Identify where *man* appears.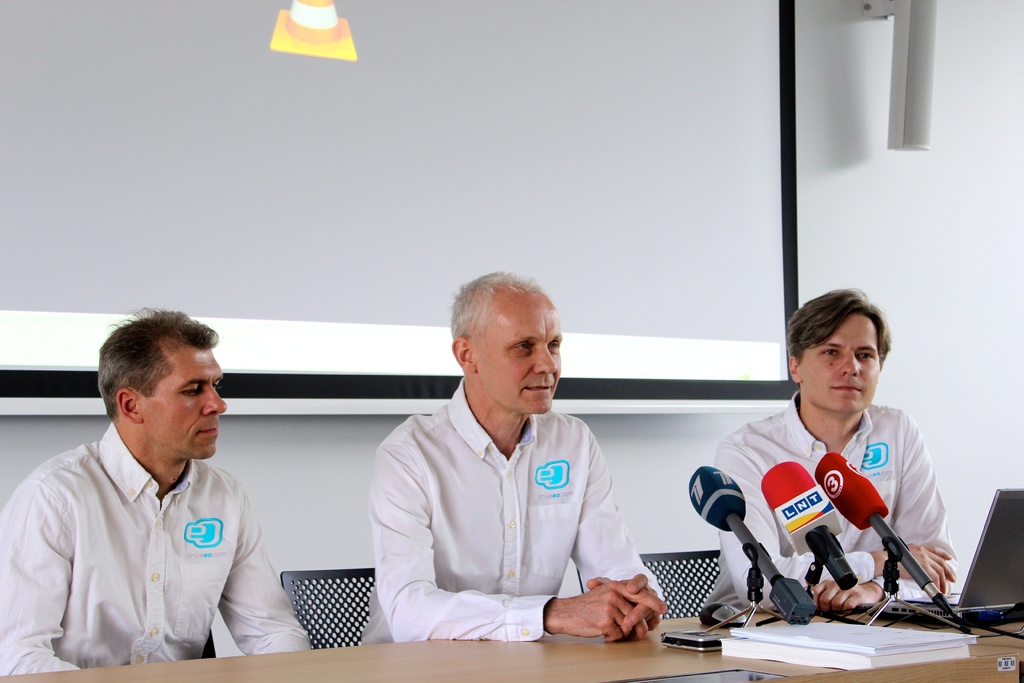
Appears at 12:311:290:675.
